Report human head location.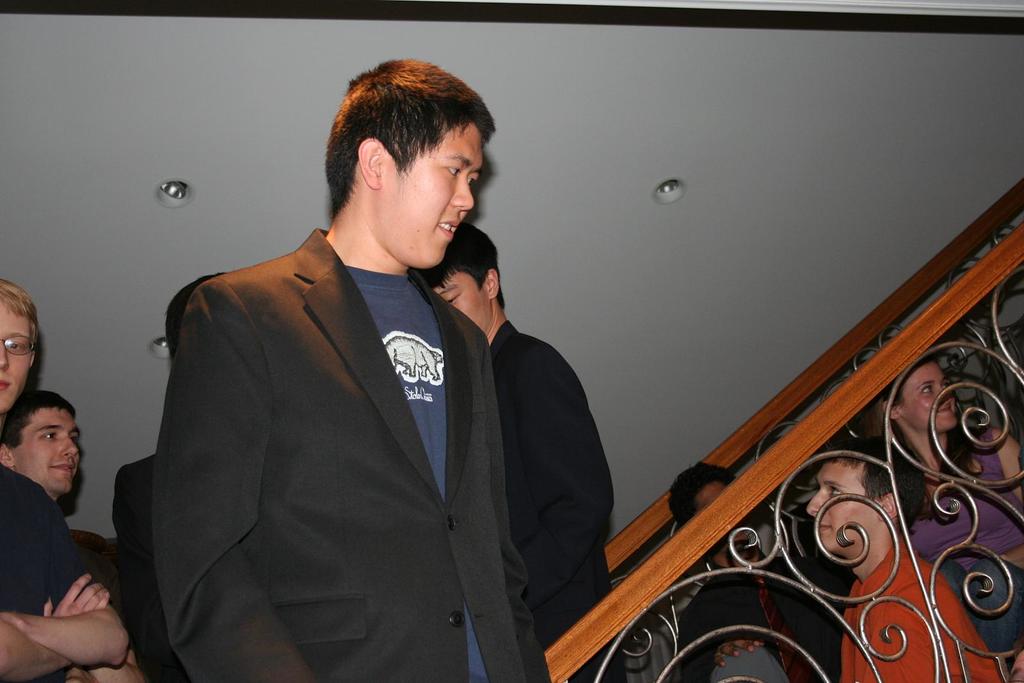
Report: (664,463,757,546).
